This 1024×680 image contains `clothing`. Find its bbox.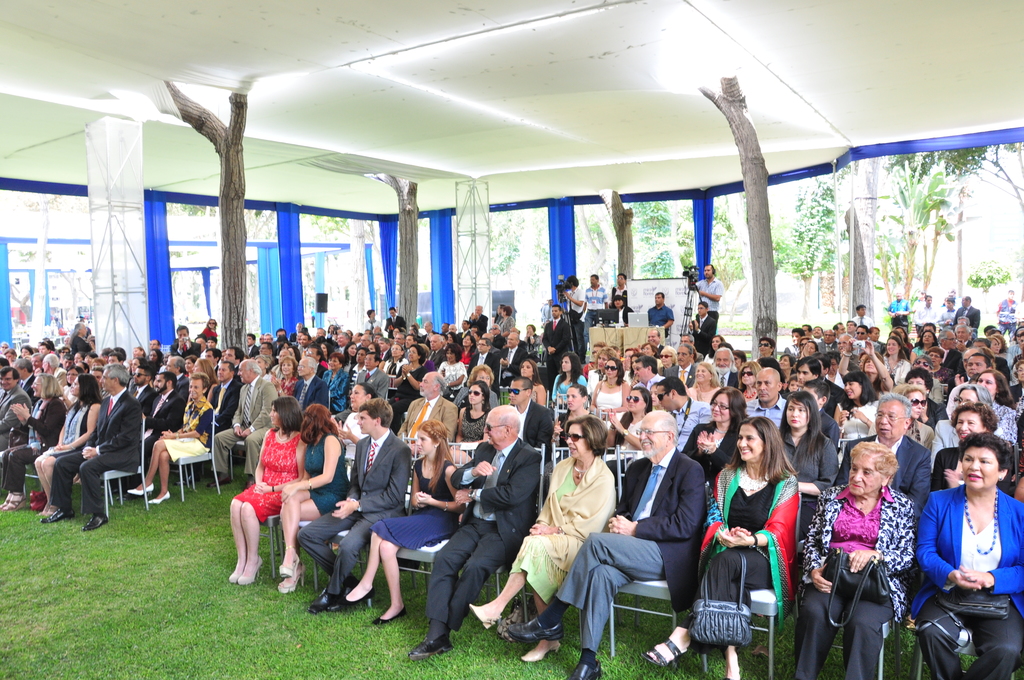
[left=593, top=383, right=622, bottom=423].
